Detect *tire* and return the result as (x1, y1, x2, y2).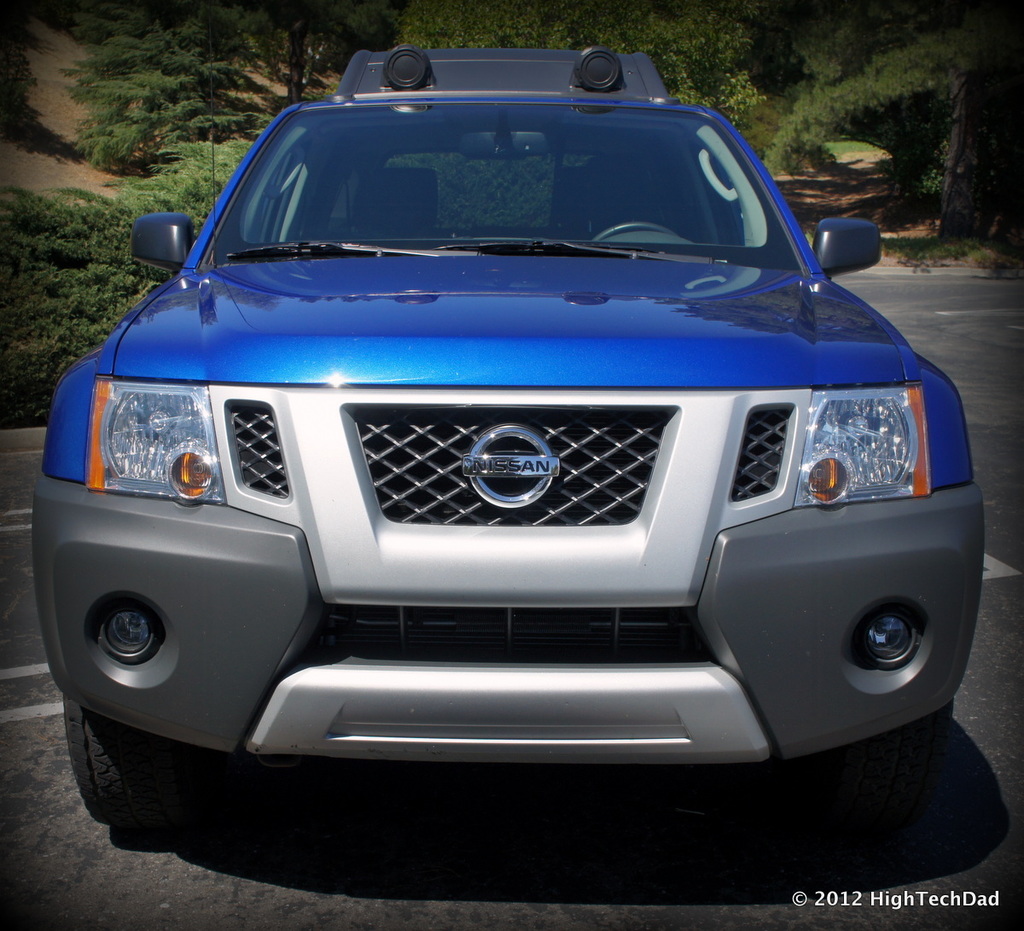
(59, 701, 197, 824).
